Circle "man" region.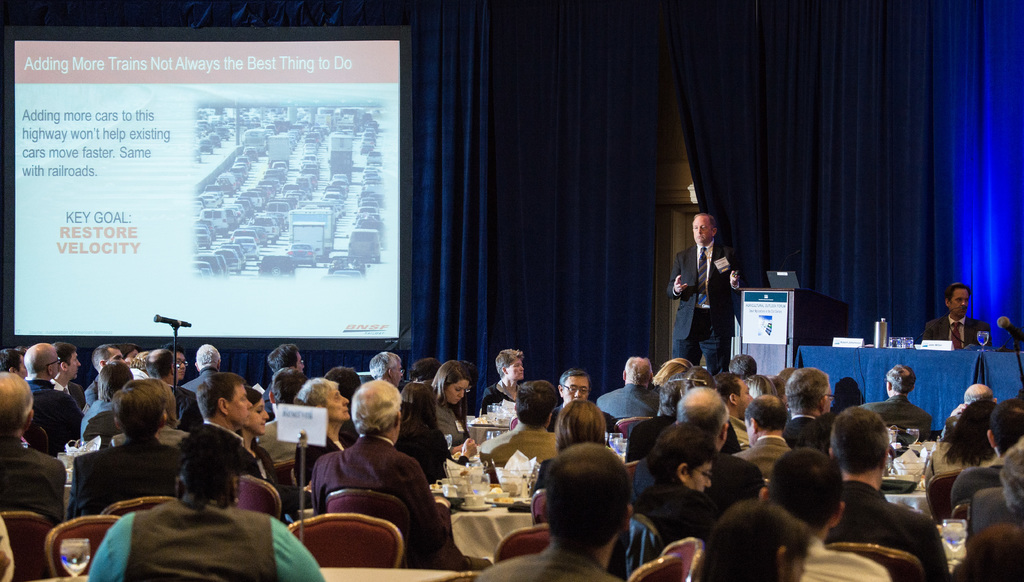
Region: crop(946, 516, 1023, 581).
